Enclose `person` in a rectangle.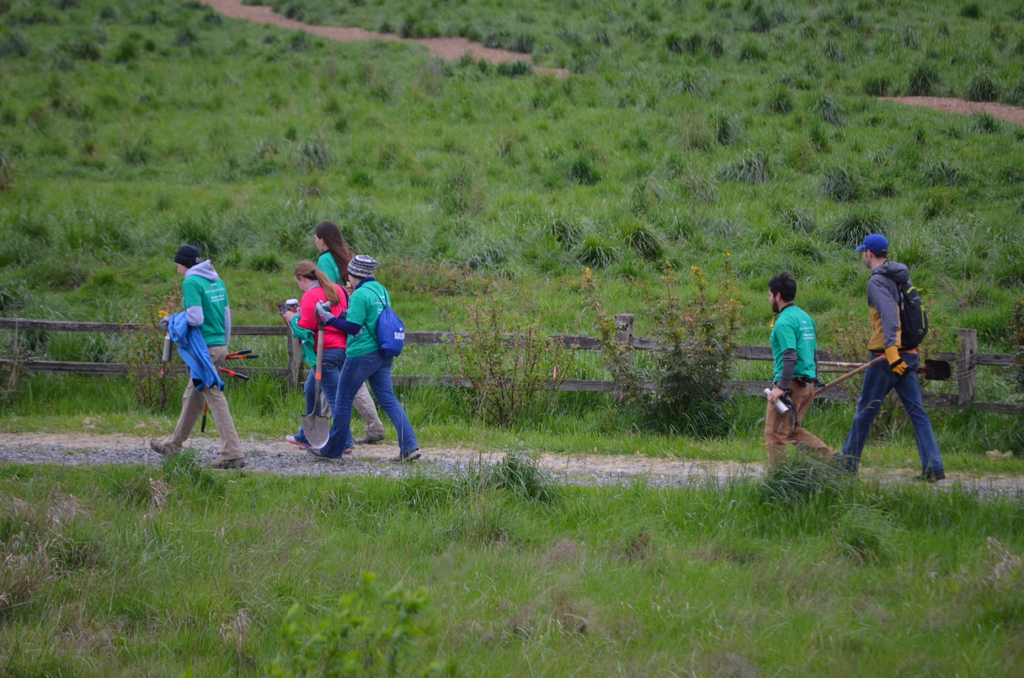
locate(285, 218, 383, 440).
